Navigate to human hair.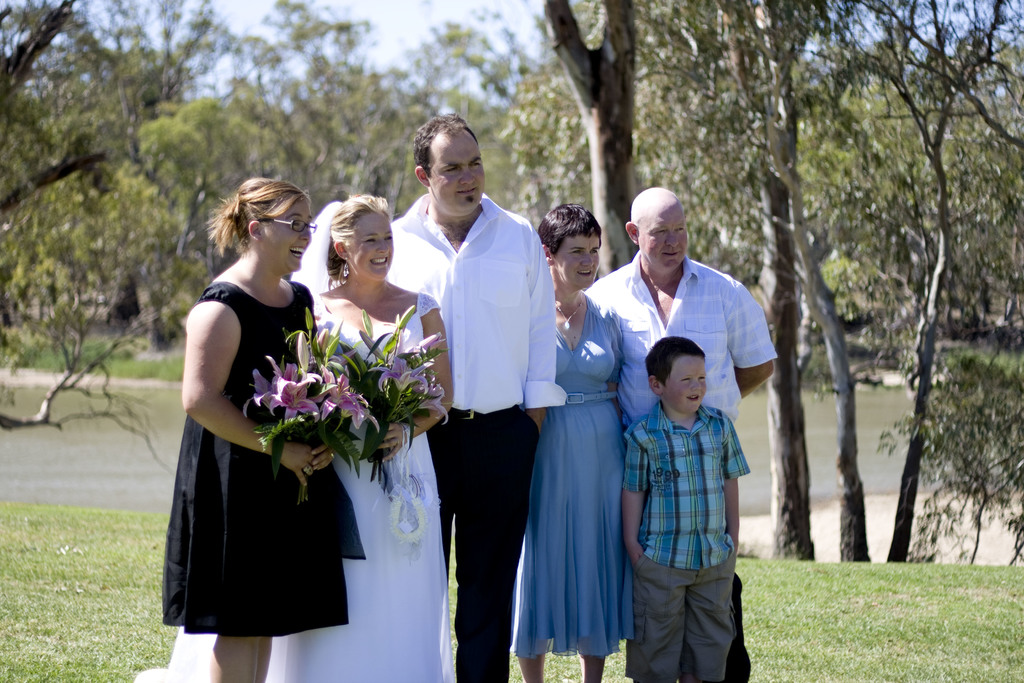
Navigation target: left=322, top=190, right=390, bottom=276.
